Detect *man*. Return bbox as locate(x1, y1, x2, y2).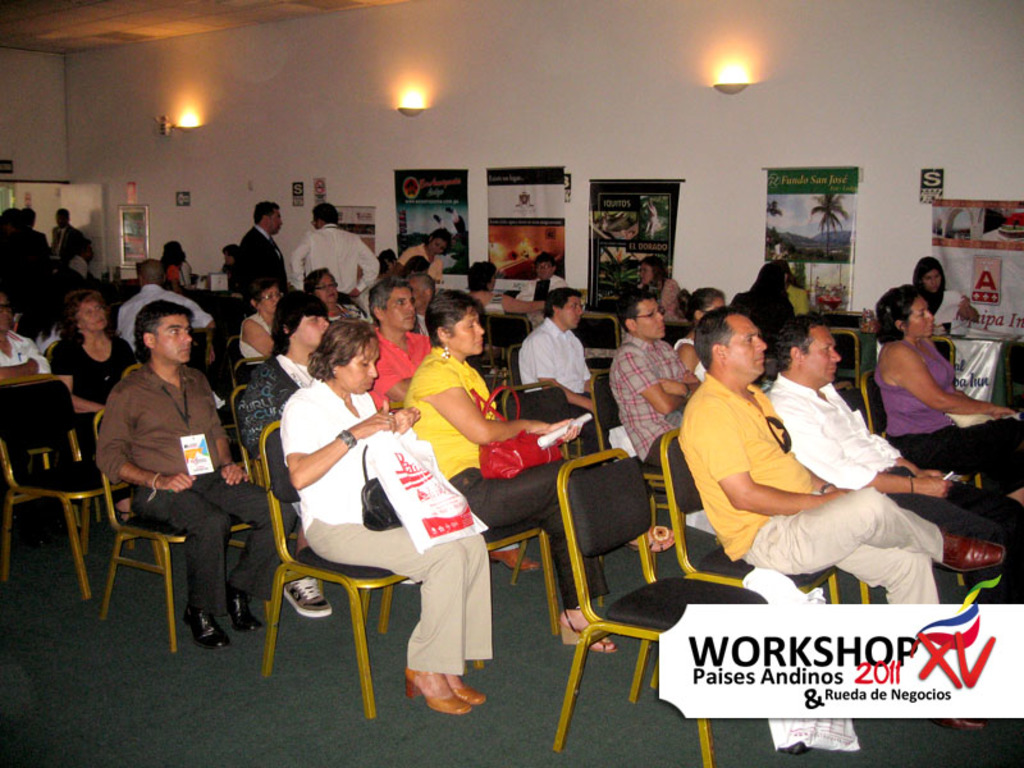
locate(0, 284, 52, 384).
